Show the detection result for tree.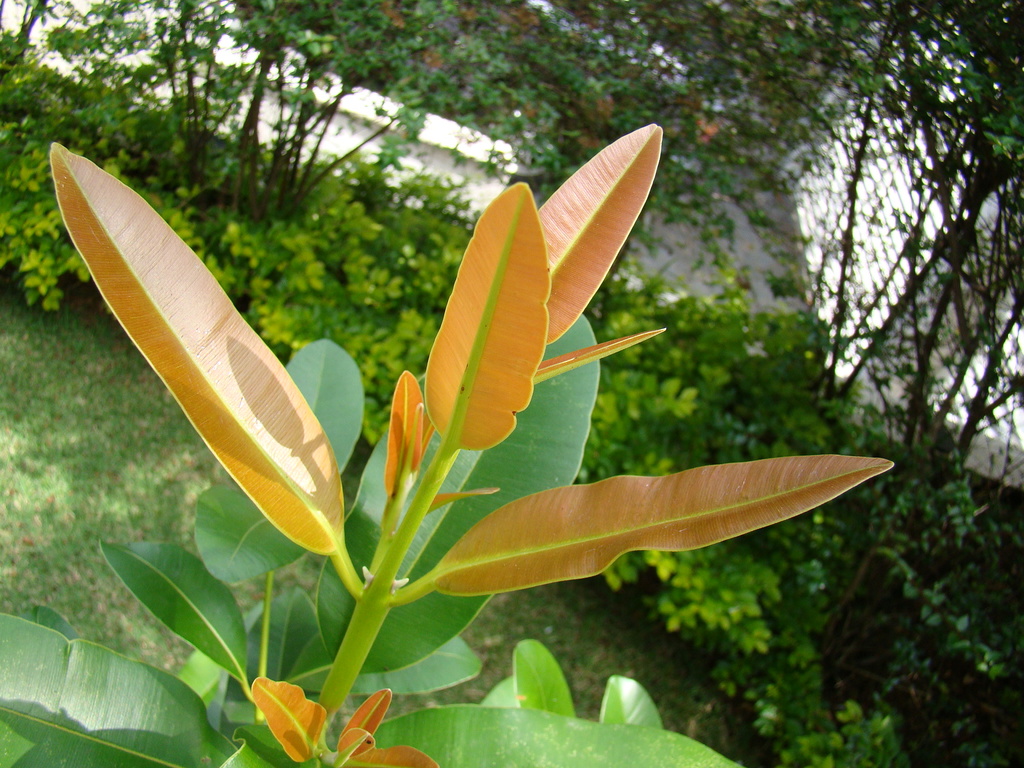
{"x1": 0, "y1": 0, "x2": 303, "y2": 323}.
